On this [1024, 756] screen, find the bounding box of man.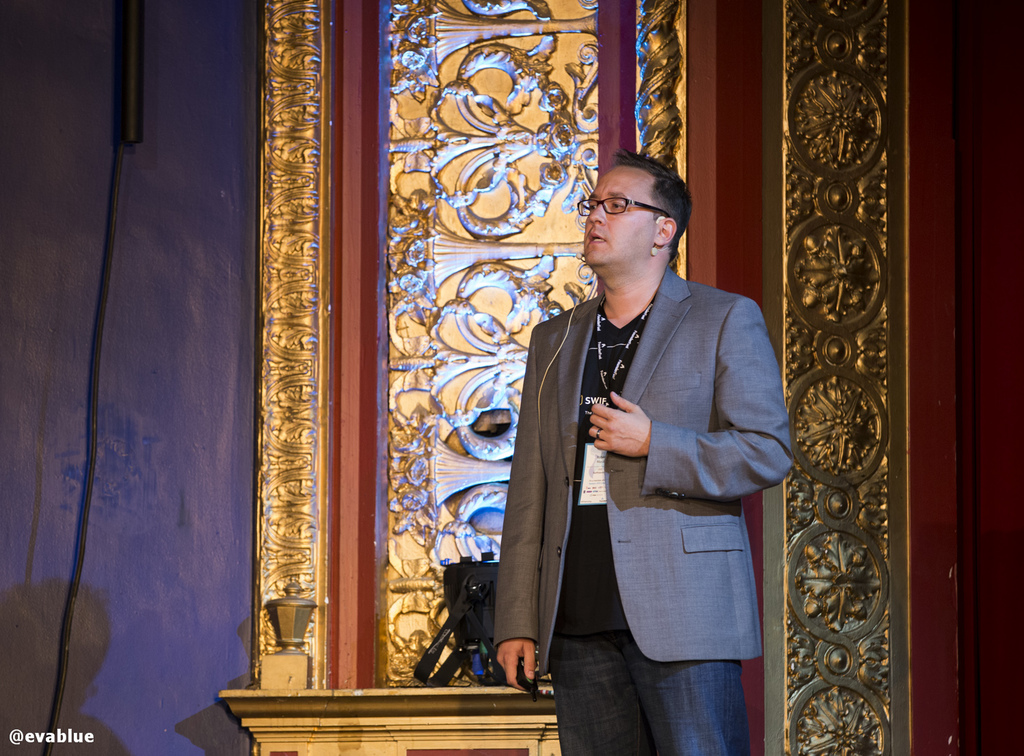
Bounding box: <box>499,155,784,714</box>.
